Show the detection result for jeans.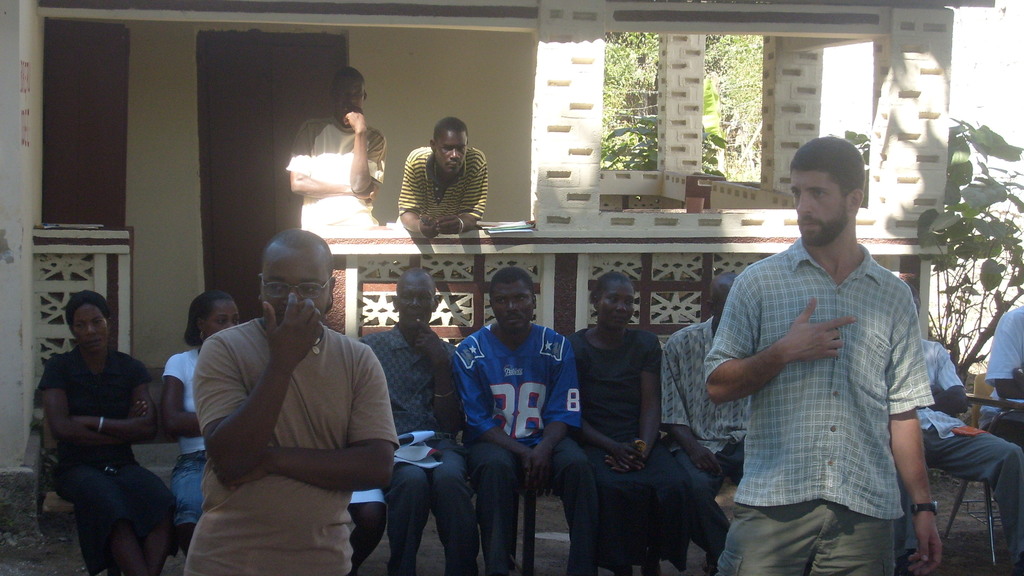
<region>703, 497, 899, 575</region>.
